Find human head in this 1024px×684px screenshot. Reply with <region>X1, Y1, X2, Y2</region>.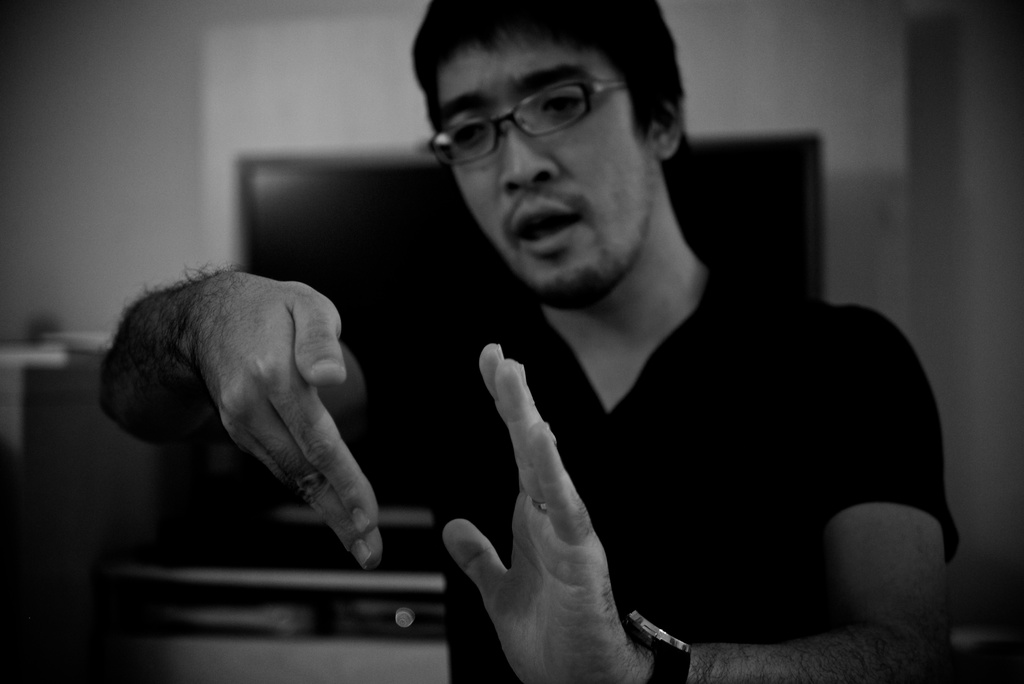
<region>406, 0, 708, 246</region>.
